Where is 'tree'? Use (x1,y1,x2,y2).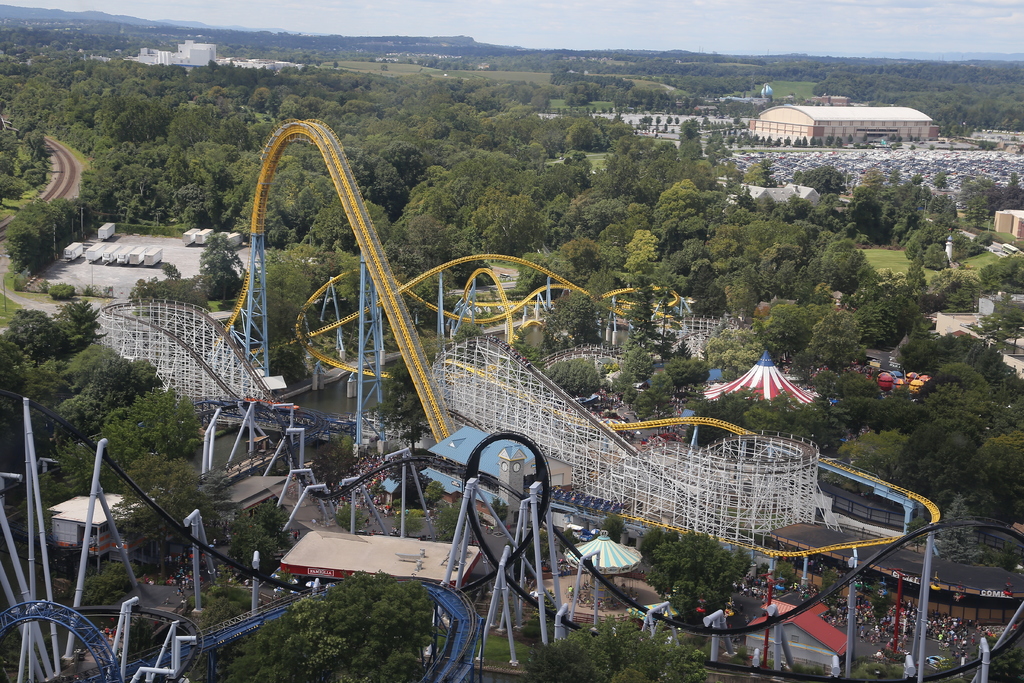
(374,350,435,452).
